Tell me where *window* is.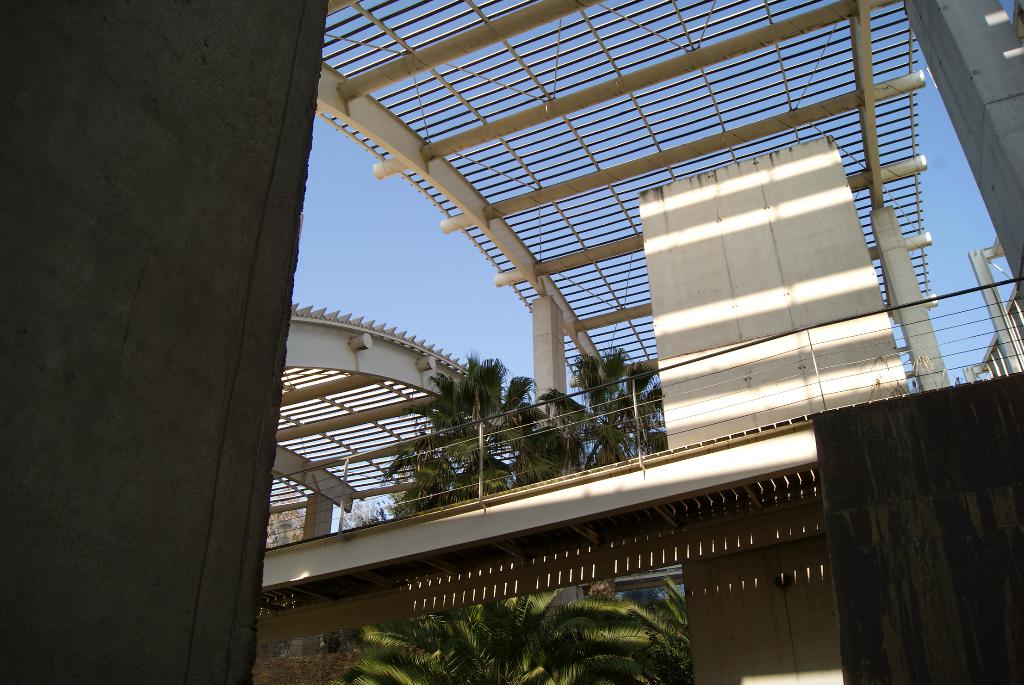
*window* is at 577:563:686:611.
